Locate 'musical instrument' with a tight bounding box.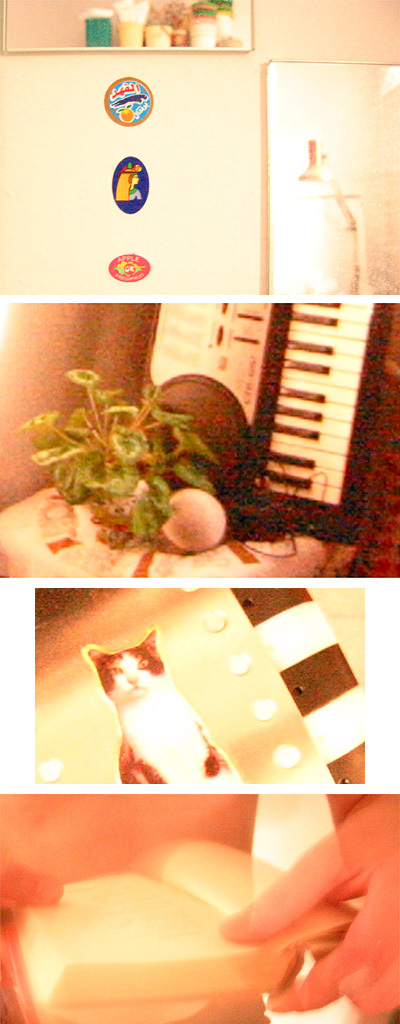
(x1=202, y1=305, x2=385, y2=543).
